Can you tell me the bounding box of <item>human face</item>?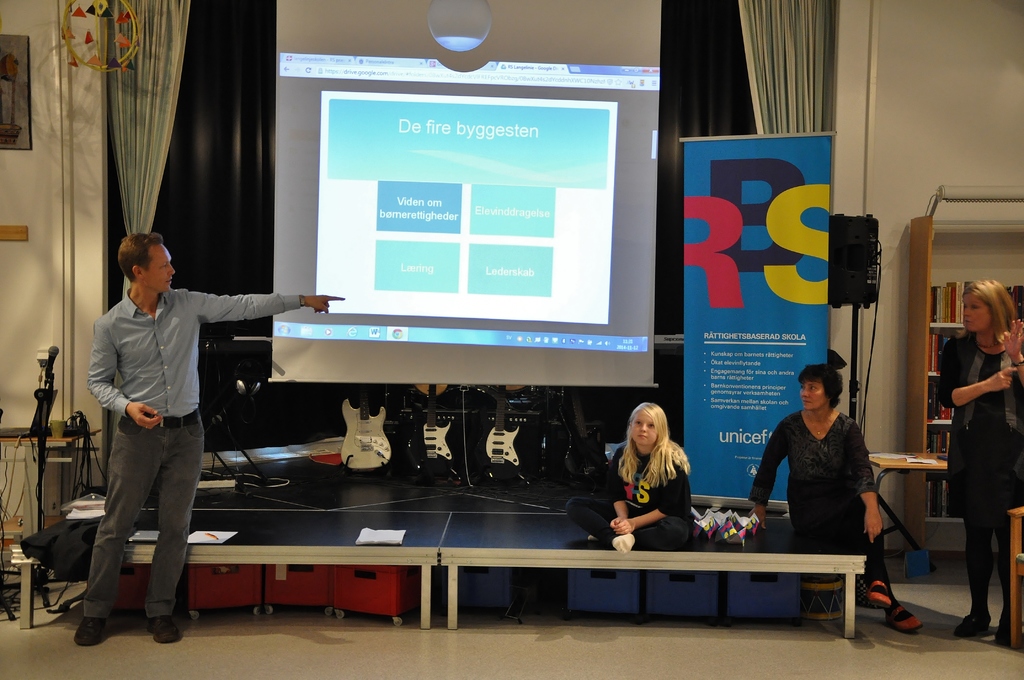
(799, 380, 826, 412).
